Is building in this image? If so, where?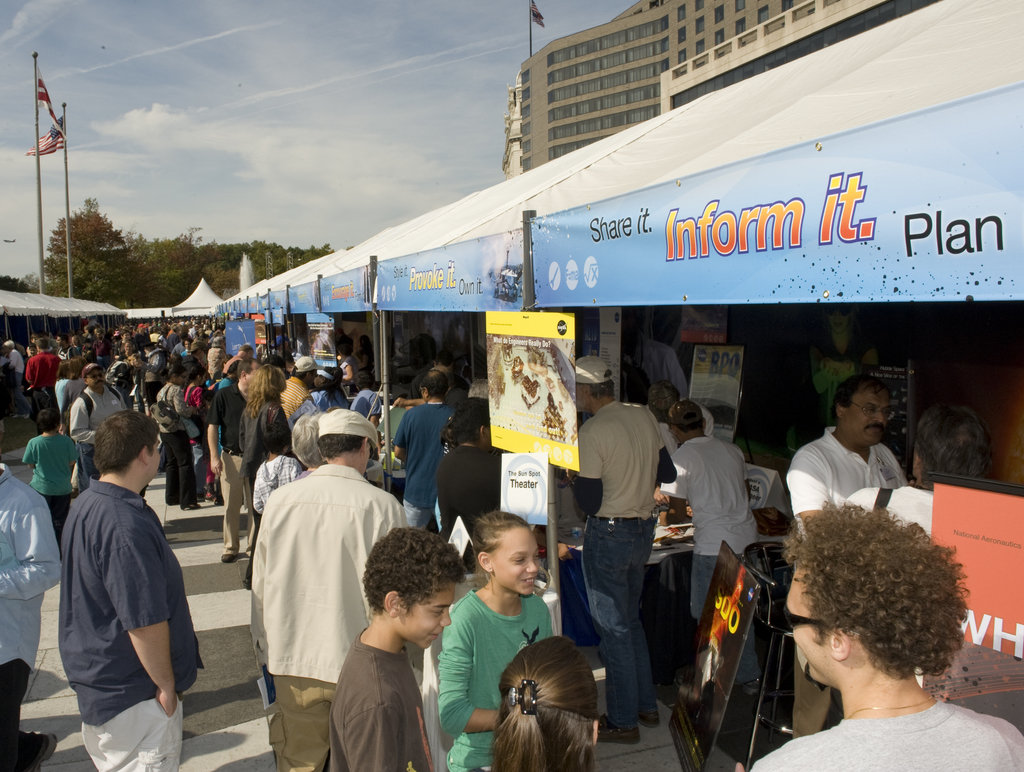
Yes, at BBox(500, 0, 930, 184).
